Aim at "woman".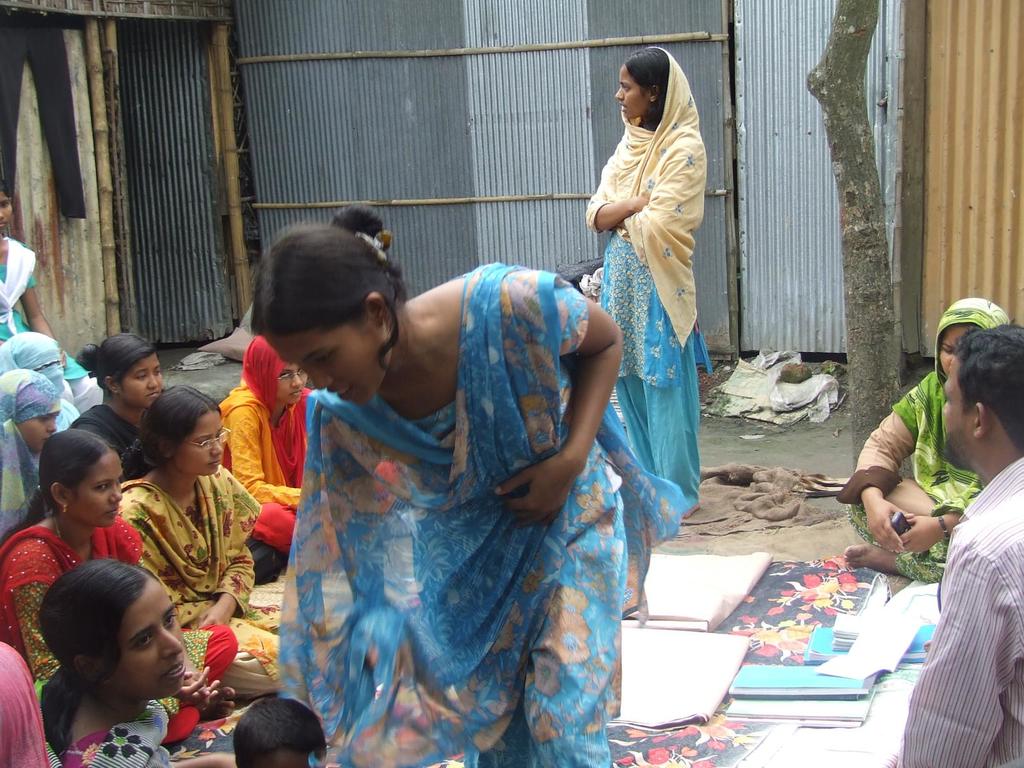
Aimed at {"x1": 0, "y1": 429, "x2": 240, "y2": 742}.
